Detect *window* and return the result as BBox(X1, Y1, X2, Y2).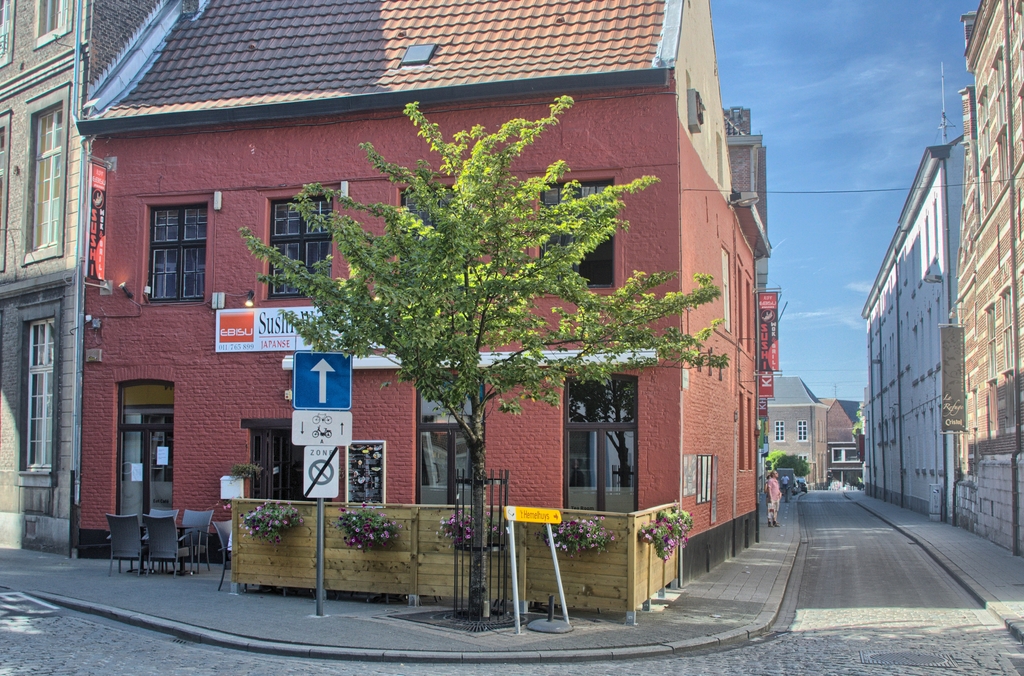
BBox(119, 385, 177, 532).
